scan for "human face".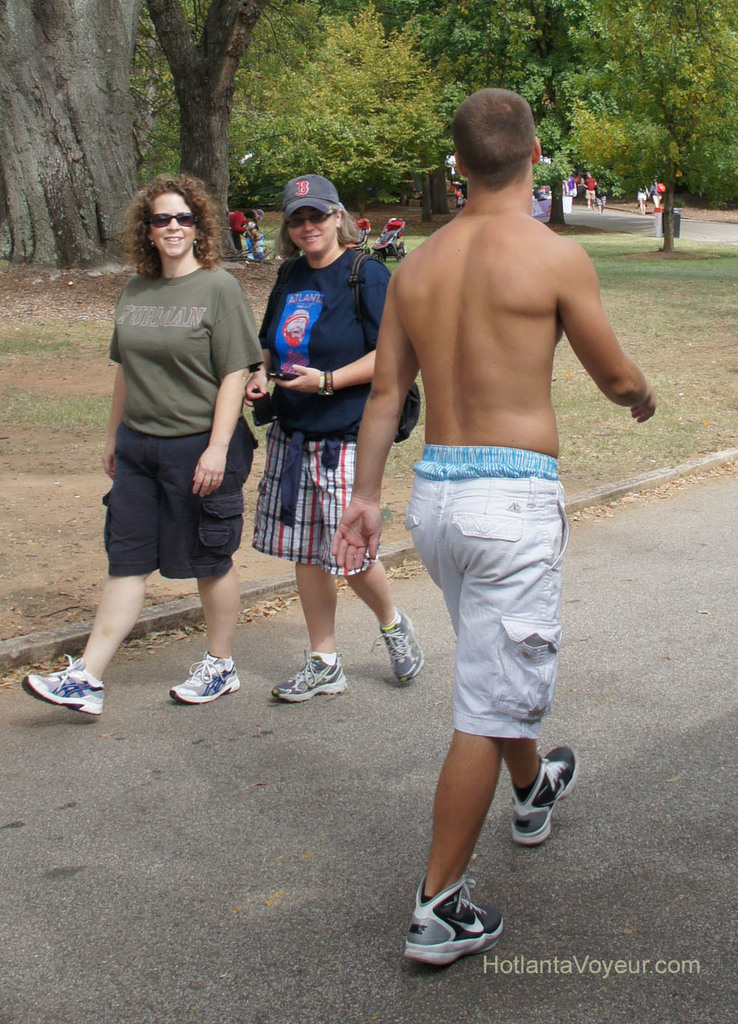
Scan result: 285:205:339:257.
